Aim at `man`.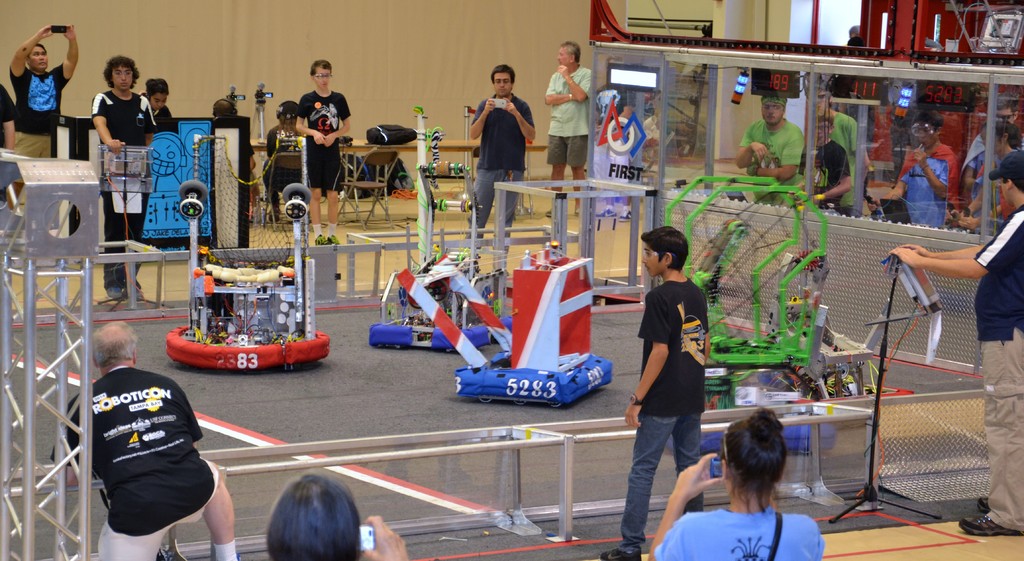
Aimed at [81,44,170,316].
